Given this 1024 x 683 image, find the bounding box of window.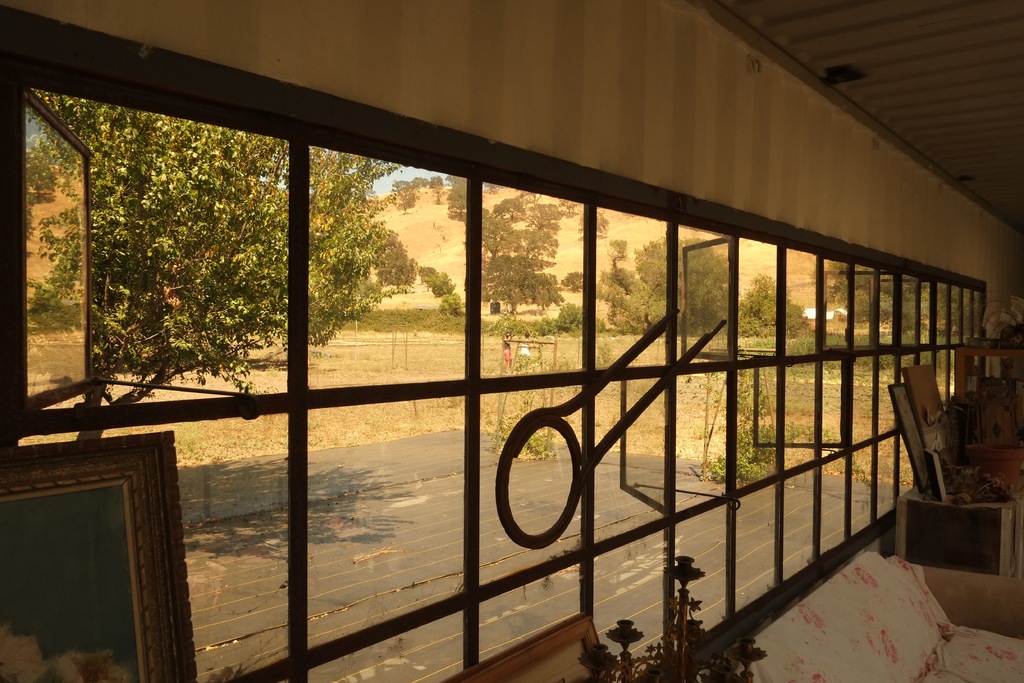
detection(677, 222, 732, 362).
